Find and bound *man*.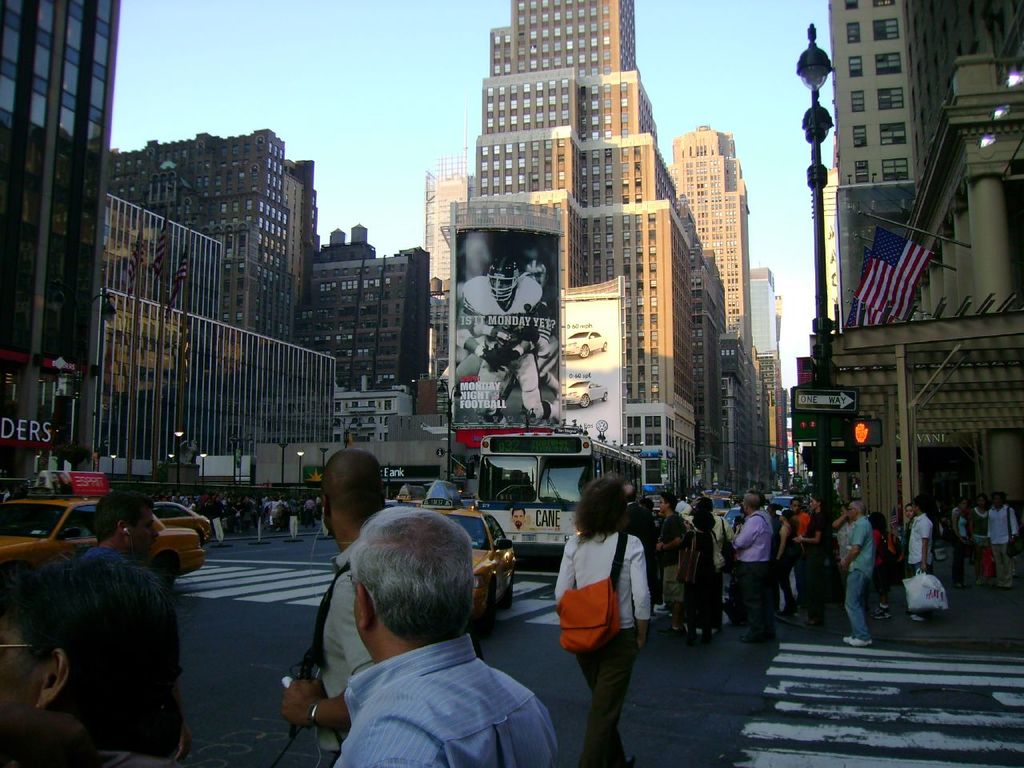
Bound: region(509, 511, 530, 529).
